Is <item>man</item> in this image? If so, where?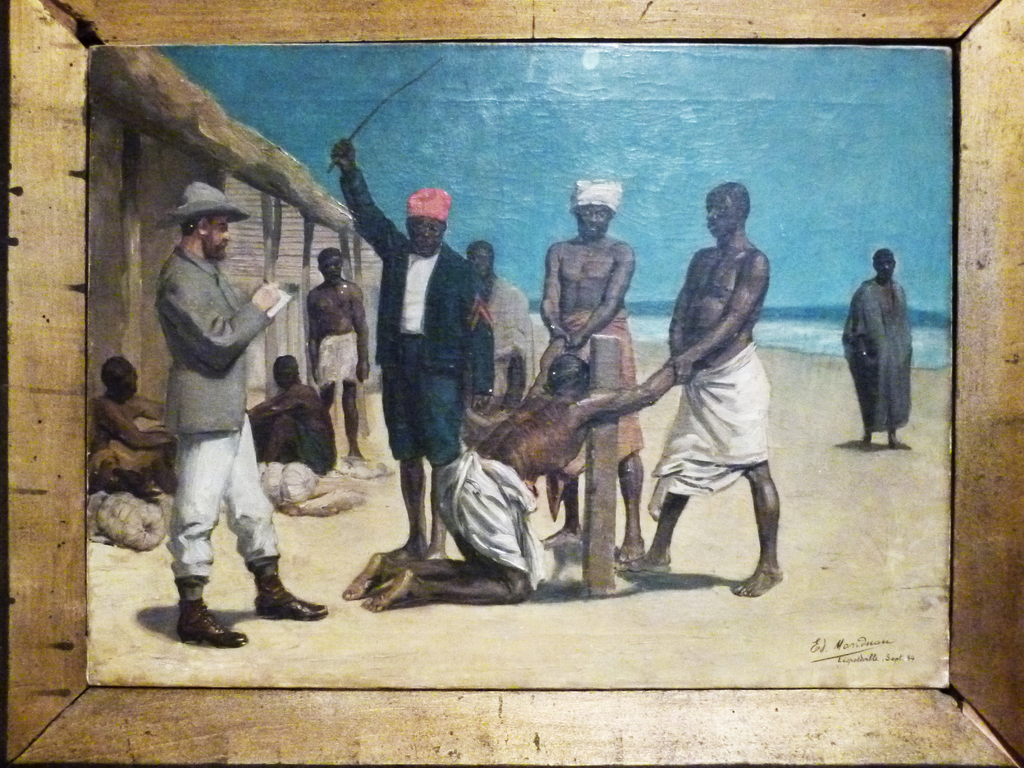
Yes, at (840, 248, 915, 451).
